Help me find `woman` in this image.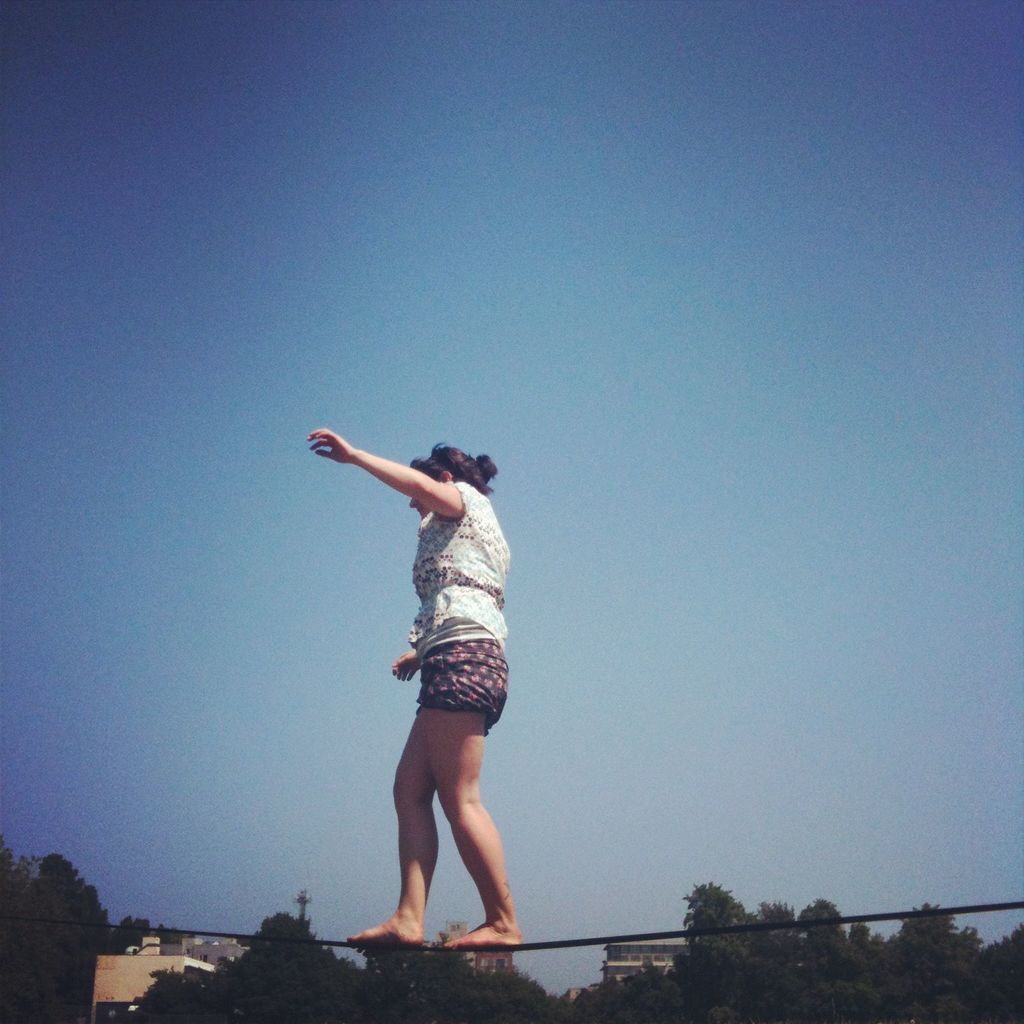
Found it: l=295, t=436, r=529, b=951.
